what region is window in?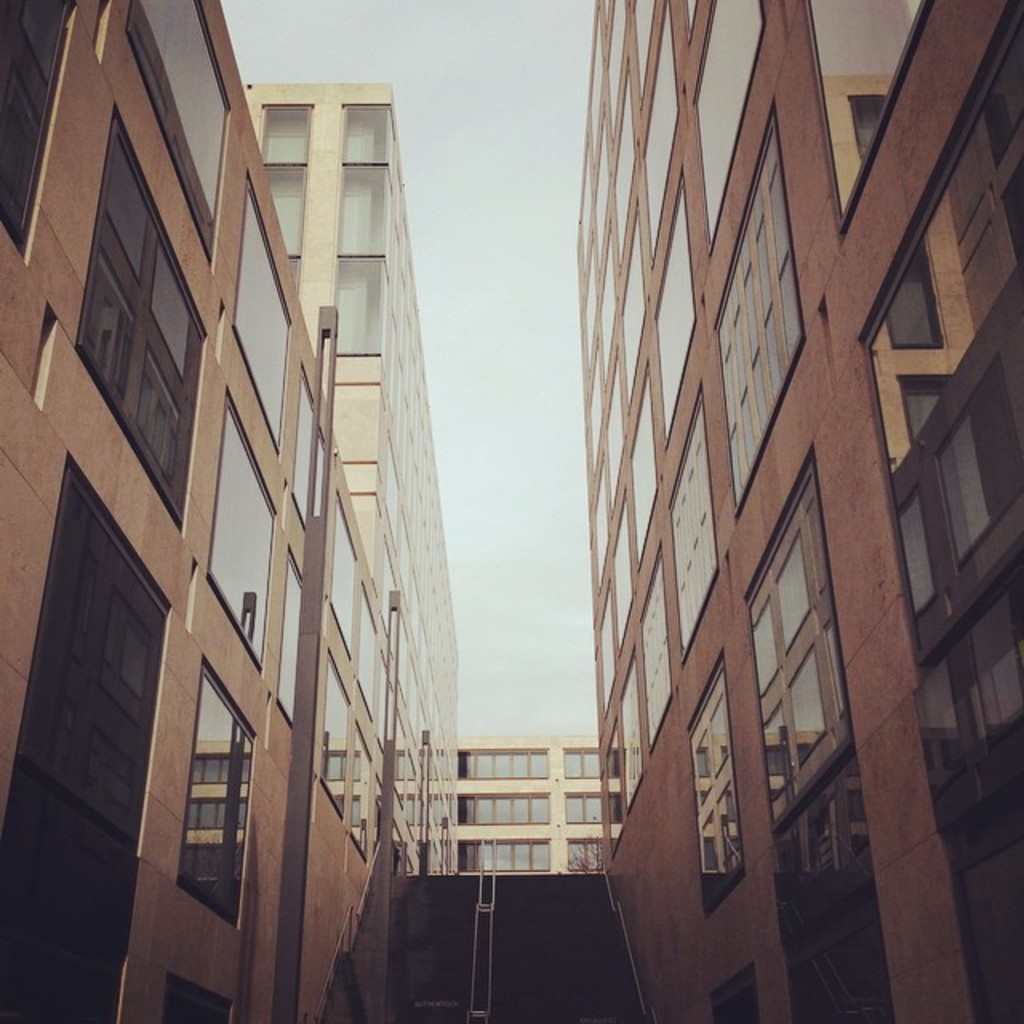
box(672, 387, 715, 669).
